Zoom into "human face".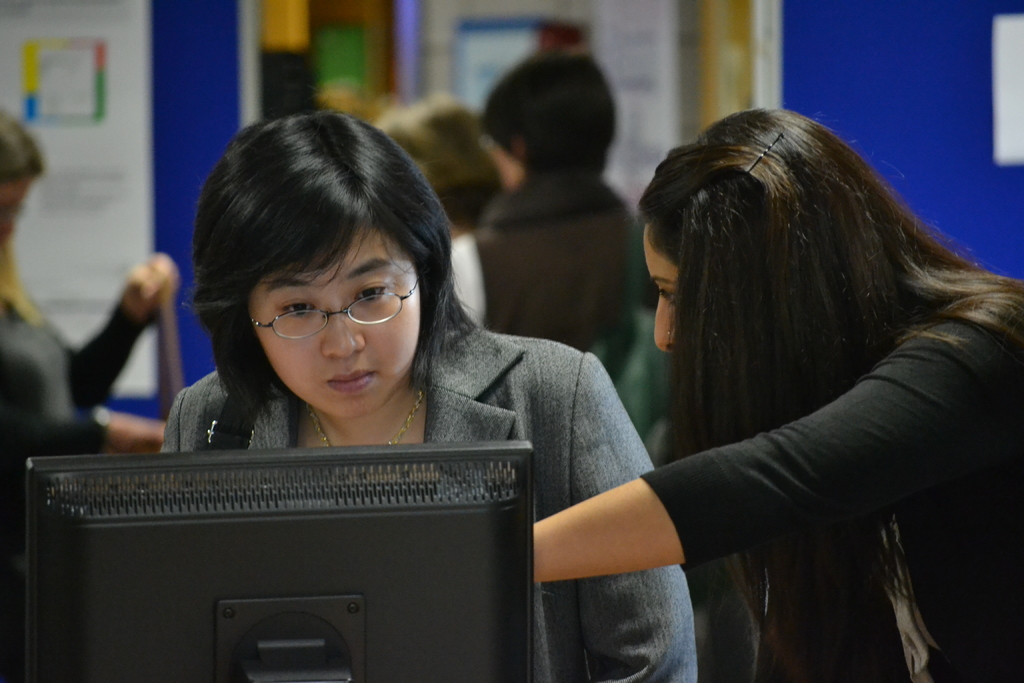
Zoom target: [left=255, top=234, right=419, bottom=414].
